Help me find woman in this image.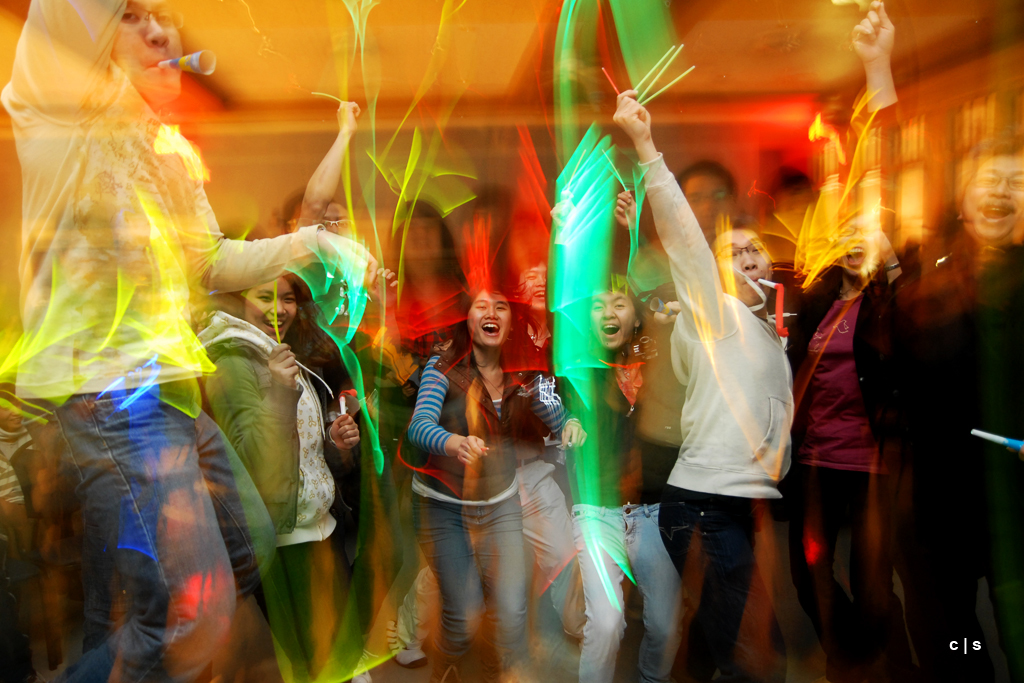
Found it: Rect(406, 281, 586, 682).
